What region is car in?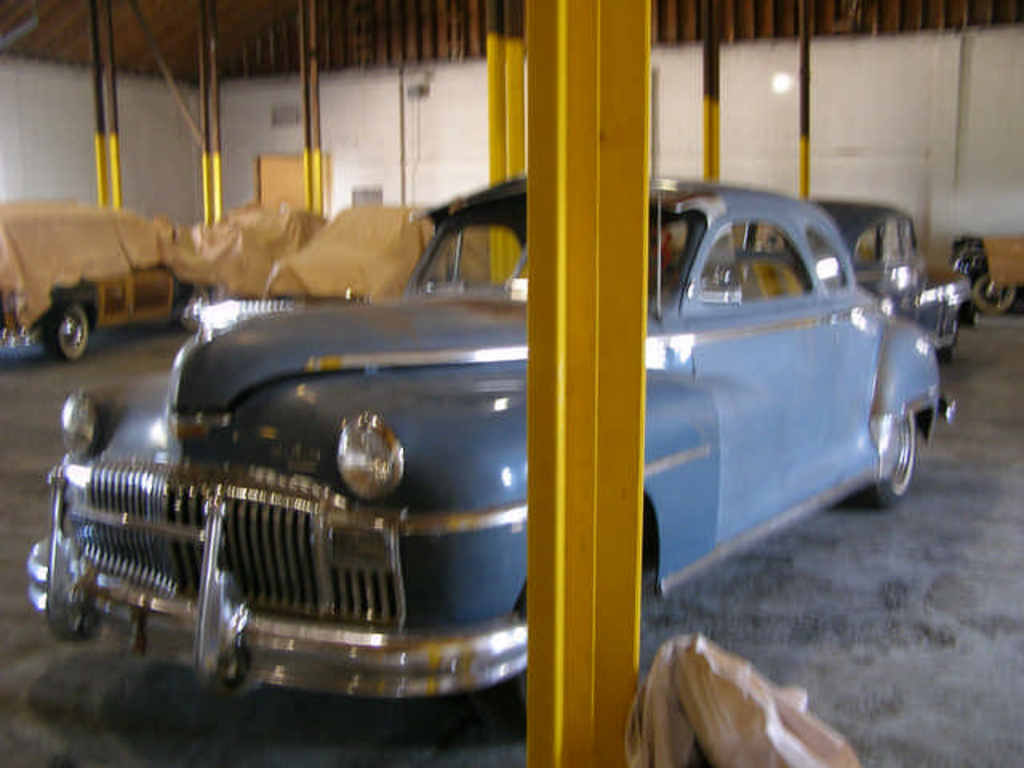
bbox=(267, 202, 490, 299).
